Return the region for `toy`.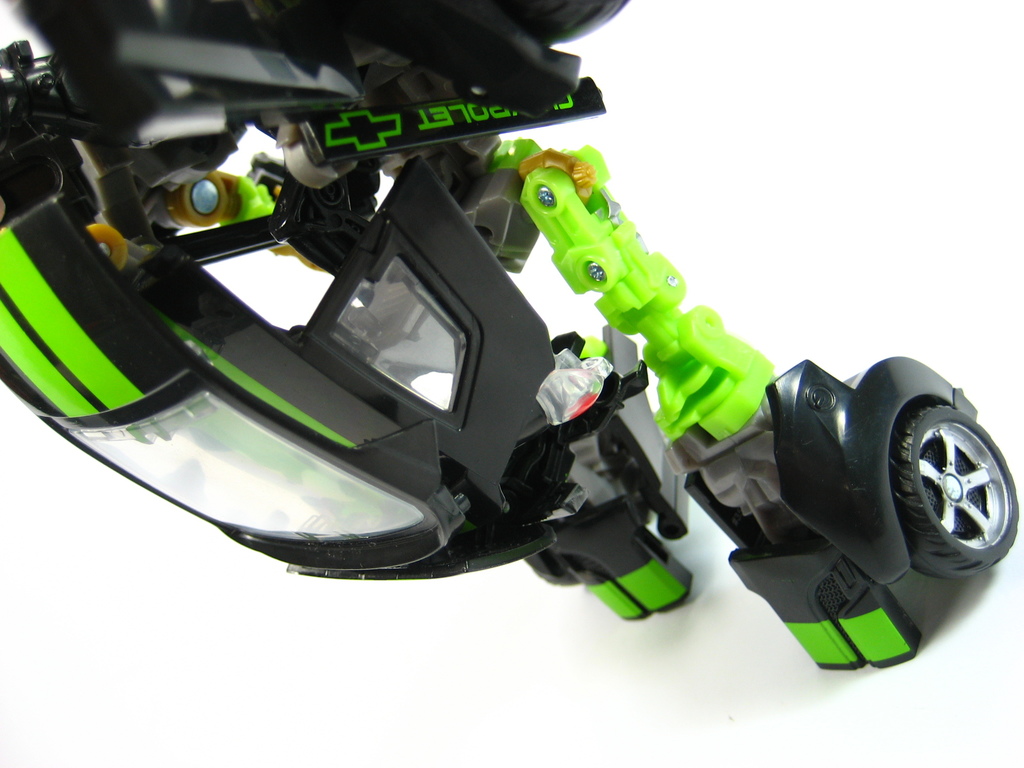
<bbox>0, 93, 979, 650</bbox>.
